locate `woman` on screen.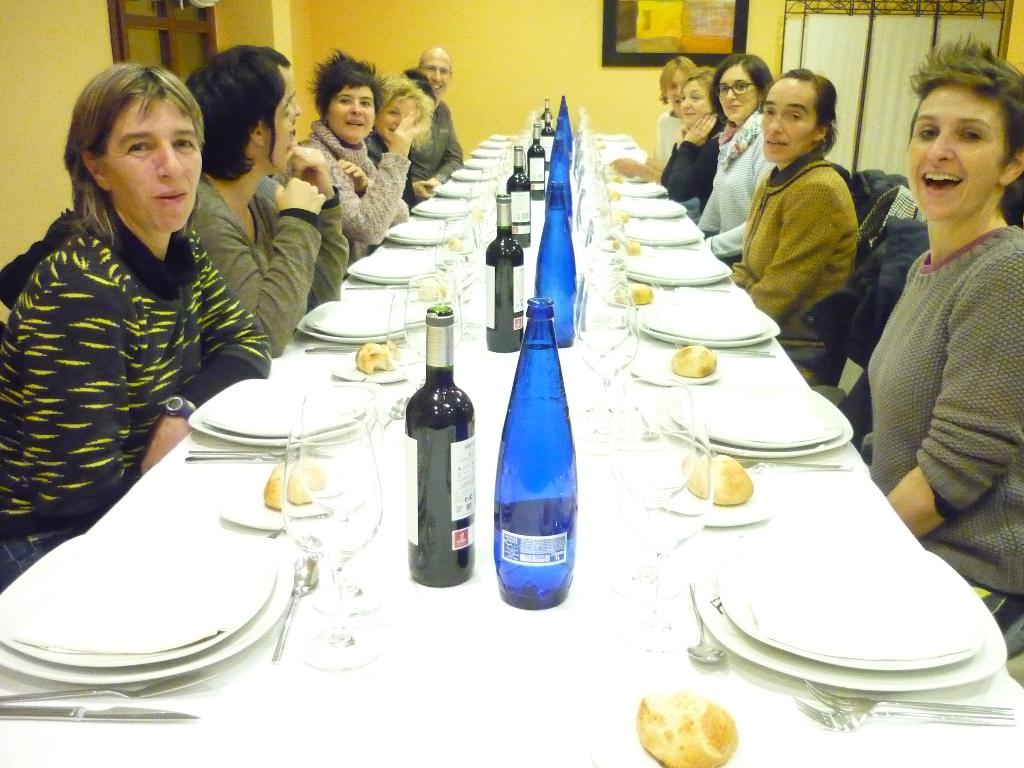
On screen at <bbox>652, 69, 727, 209</bbox>.
